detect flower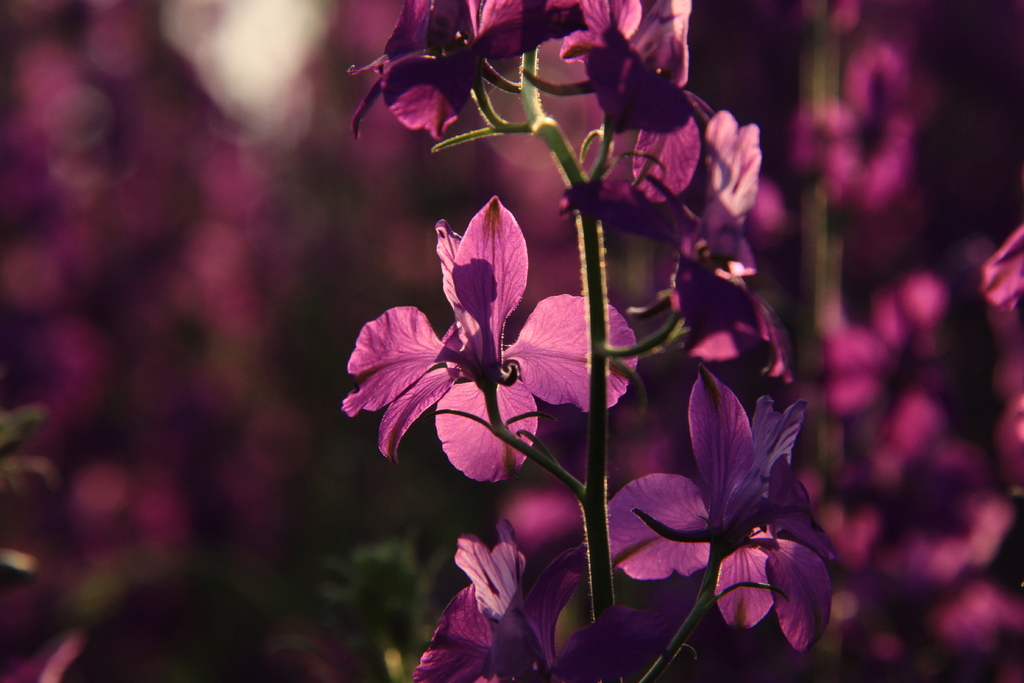
region(406, 523, 586, 682)
